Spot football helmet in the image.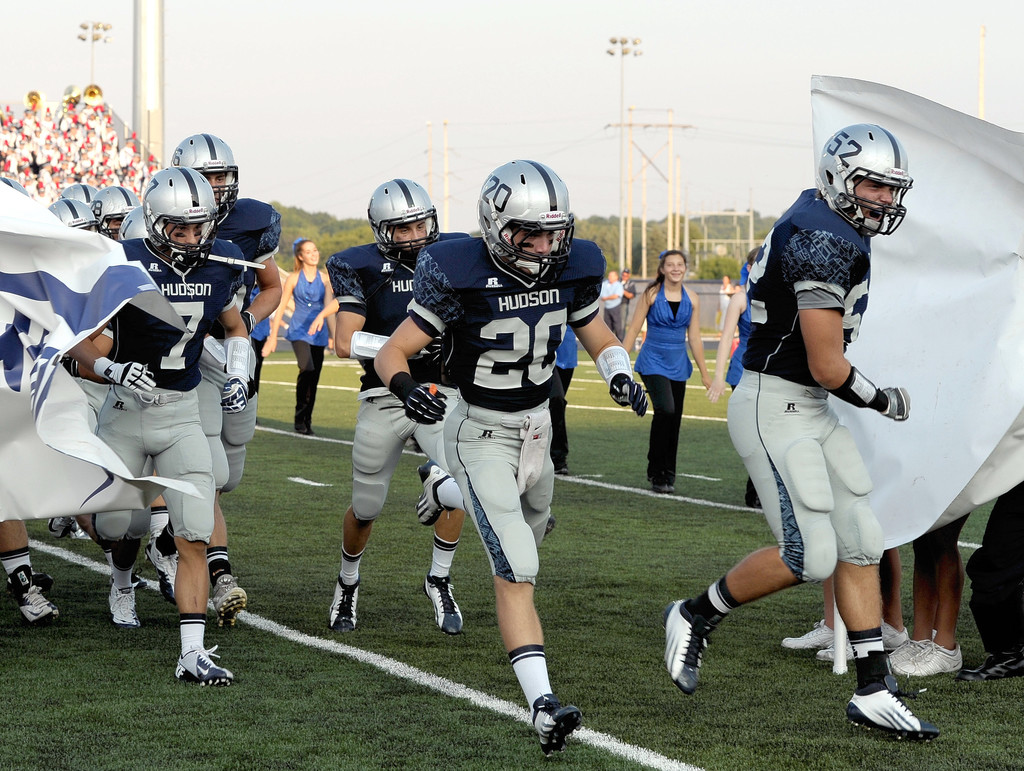
football helmet found at 115, 204, 174, 242.
